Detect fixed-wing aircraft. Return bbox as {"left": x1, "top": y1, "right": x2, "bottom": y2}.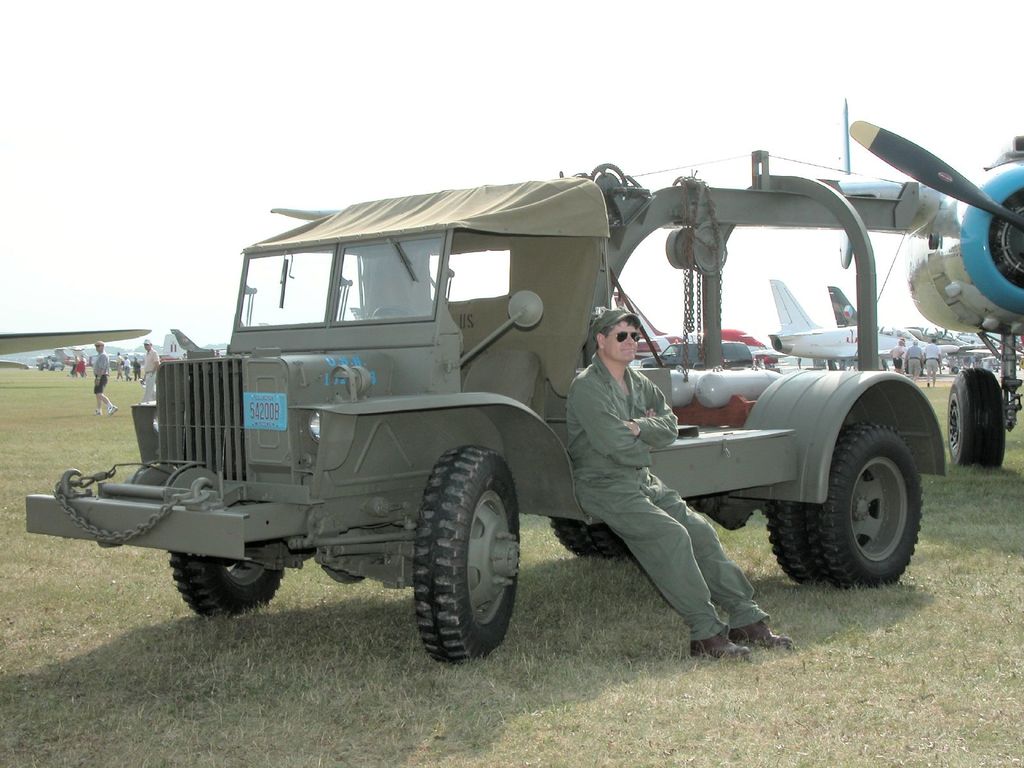
{"left": 822, "top": 276, "right": 956, "bottom": 366}.
